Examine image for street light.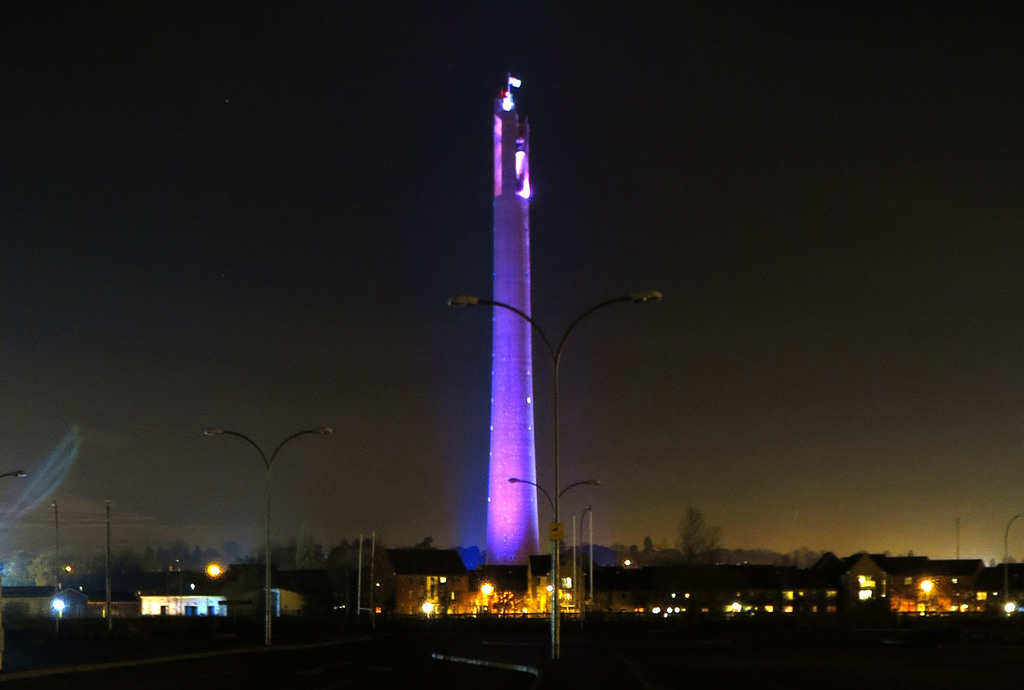
Examination result: bbox=(0, 469, 31, 481).
